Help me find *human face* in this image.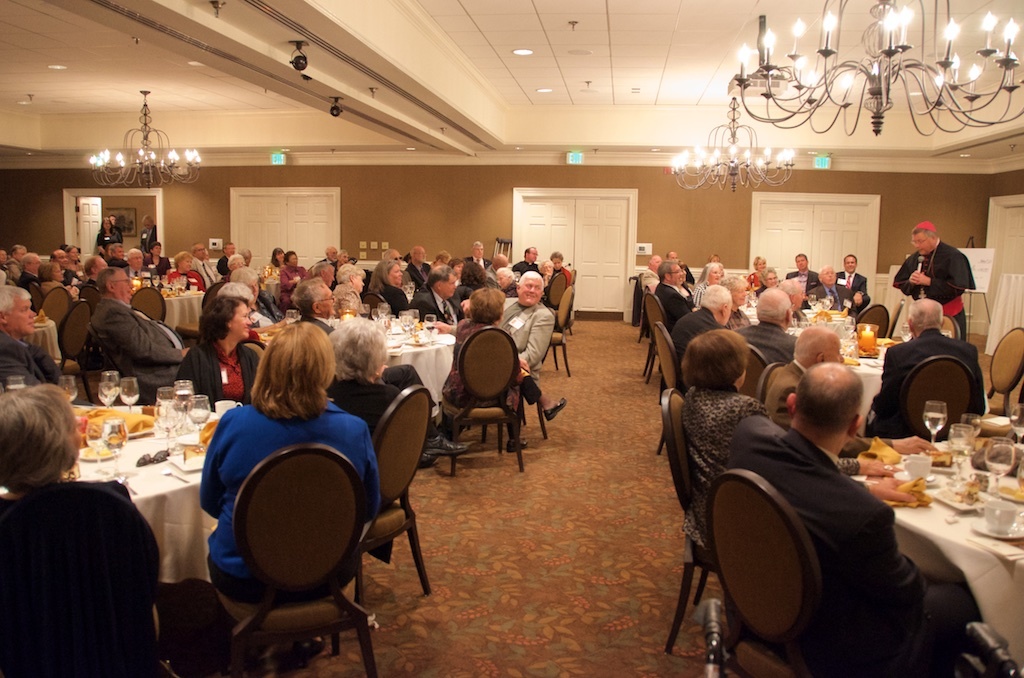
Found it: bbox(519, 279, 543, 307).
